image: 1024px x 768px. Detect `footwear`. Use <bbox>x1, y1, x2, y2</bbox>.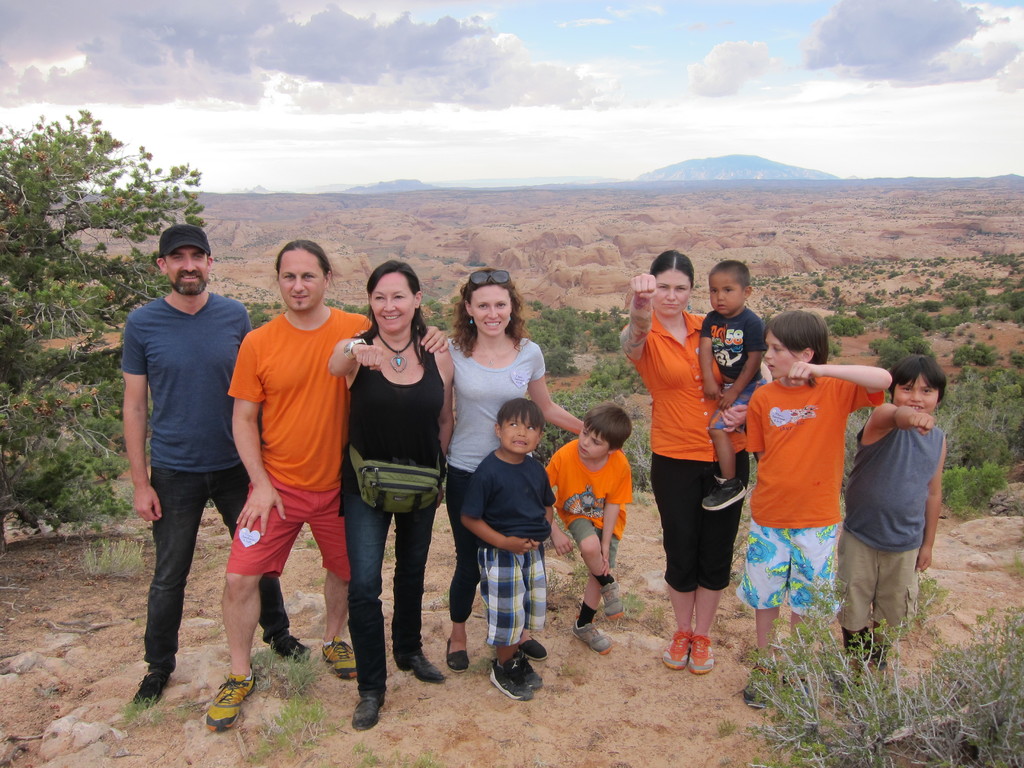
<bbox>600, 575, 626, 623</bbox>.
